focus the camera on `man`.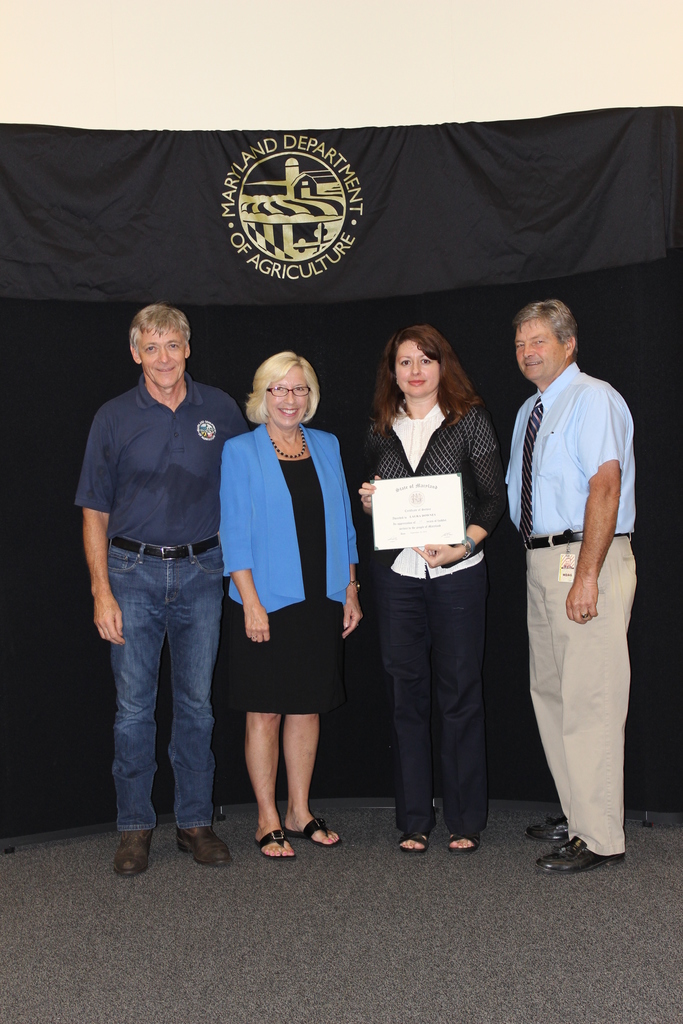
Focus region: bbox=(502, 269, 646, 864).
